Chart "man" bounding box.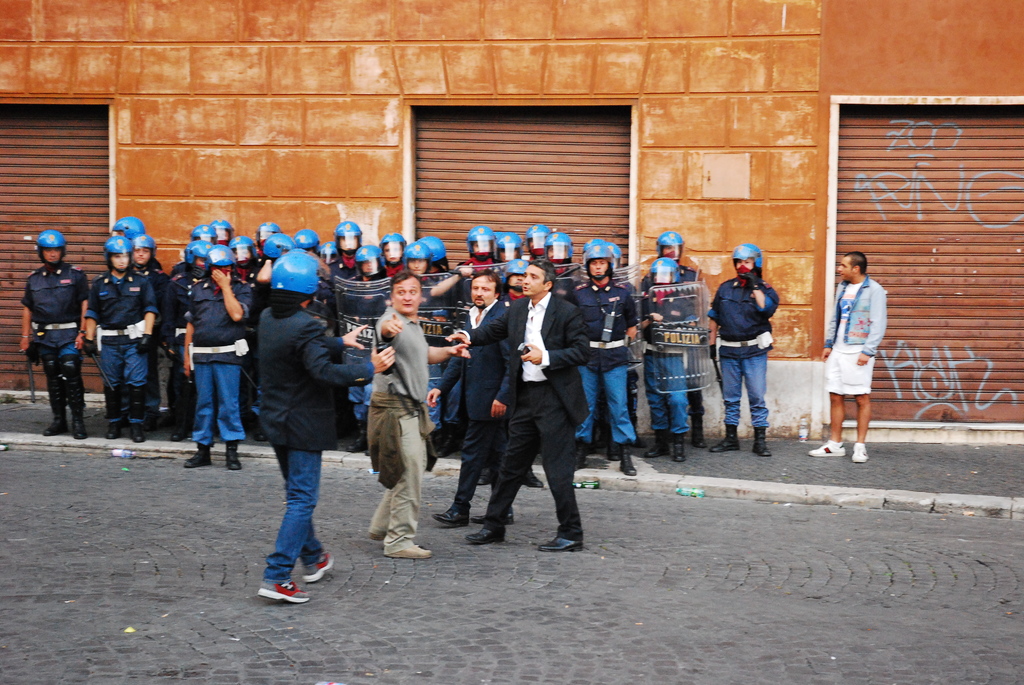
Charted: box(707, 240, 785, 456).
